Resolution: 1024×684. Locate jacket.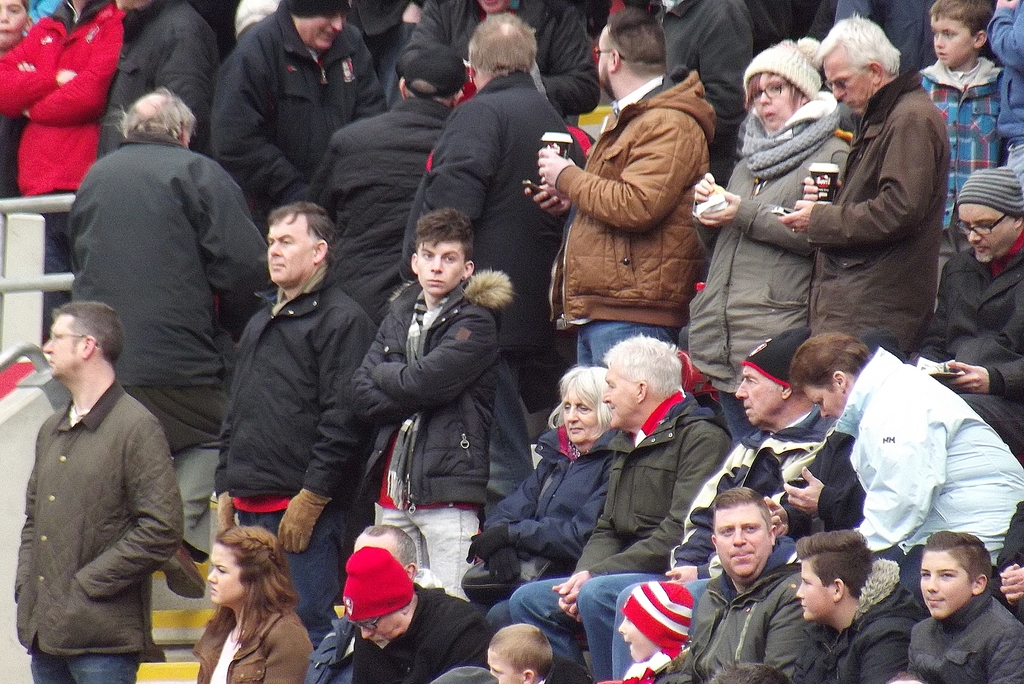
[923, 60, 1009, 190].
